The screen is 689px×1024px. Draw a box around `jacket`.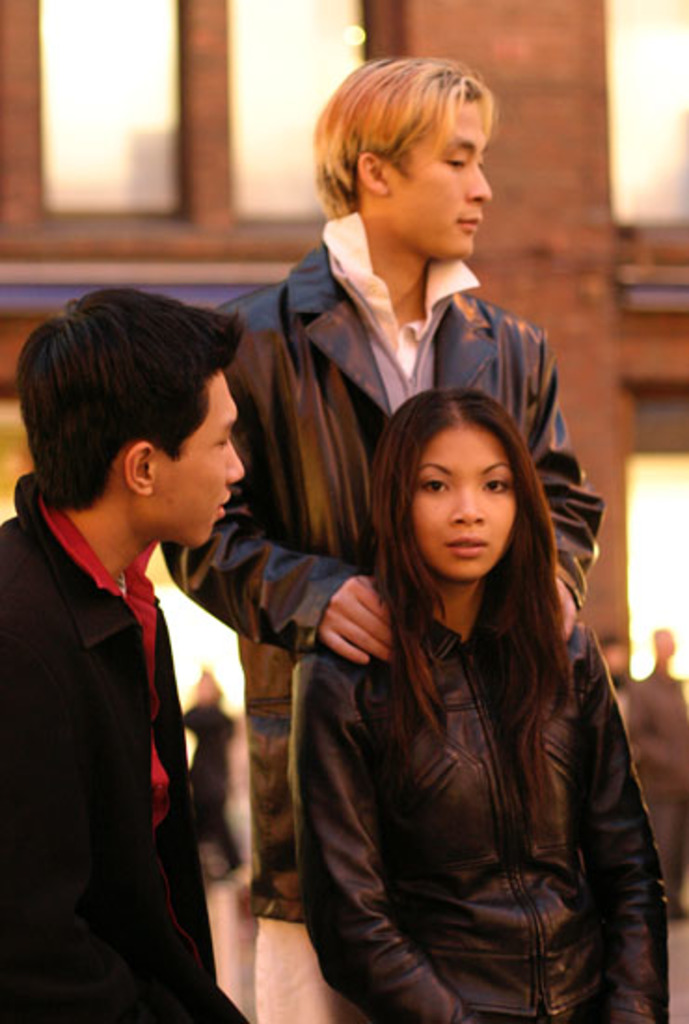
162,238,616,922.
